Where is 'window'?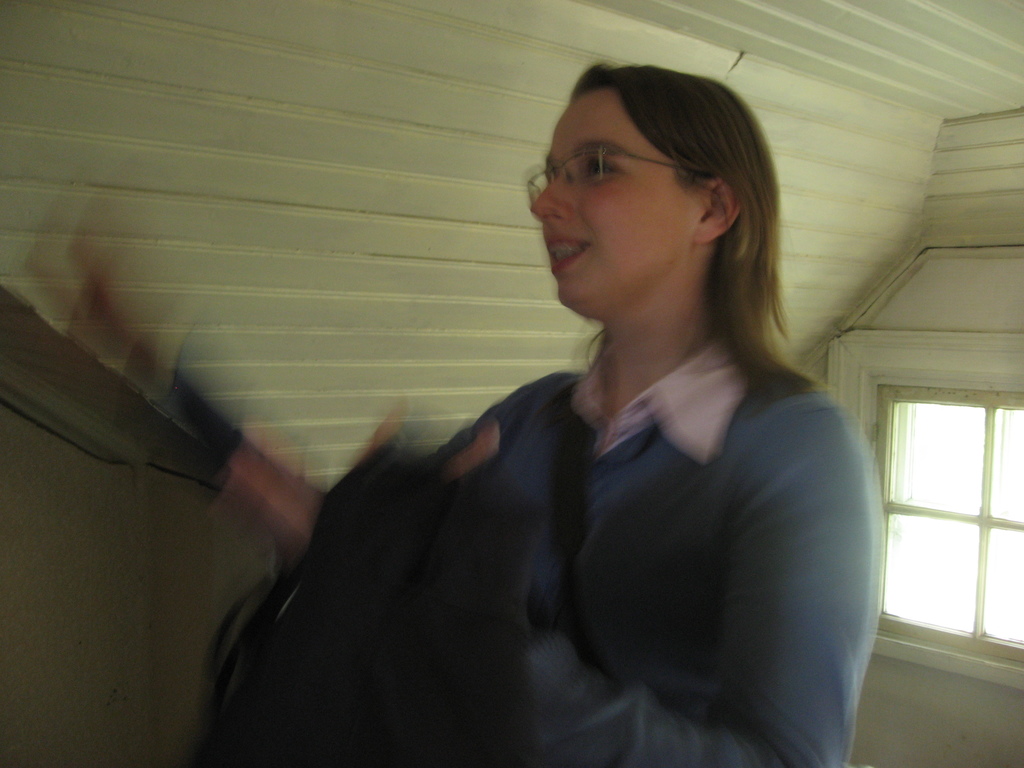
rect(901, 334, 1015, 666).
